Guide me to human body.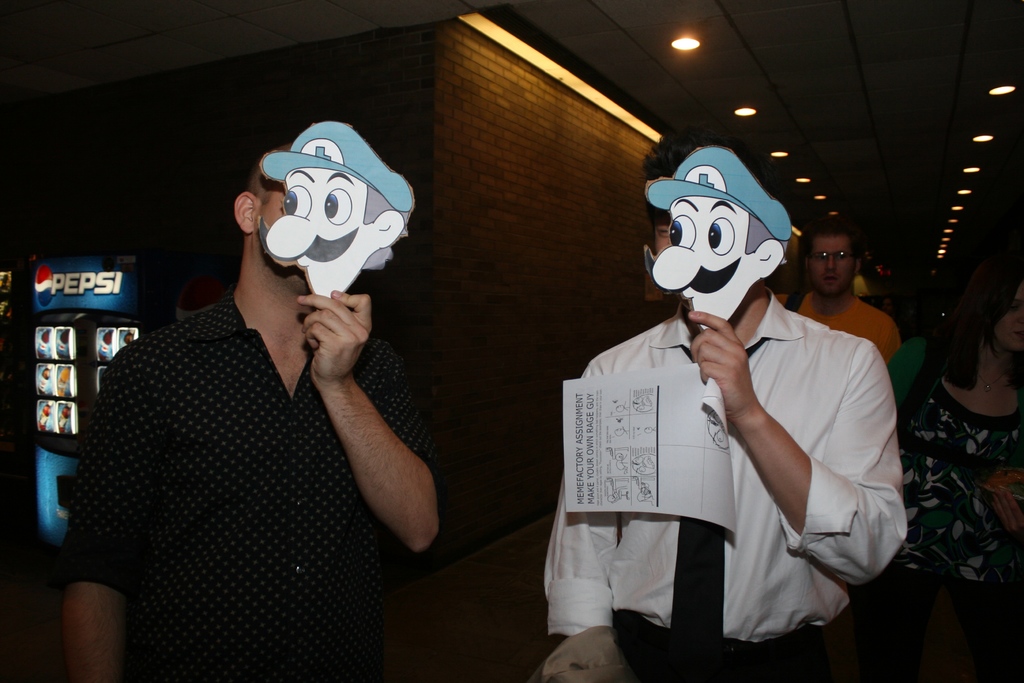
Guidance: 530, 126, 902, 682.
